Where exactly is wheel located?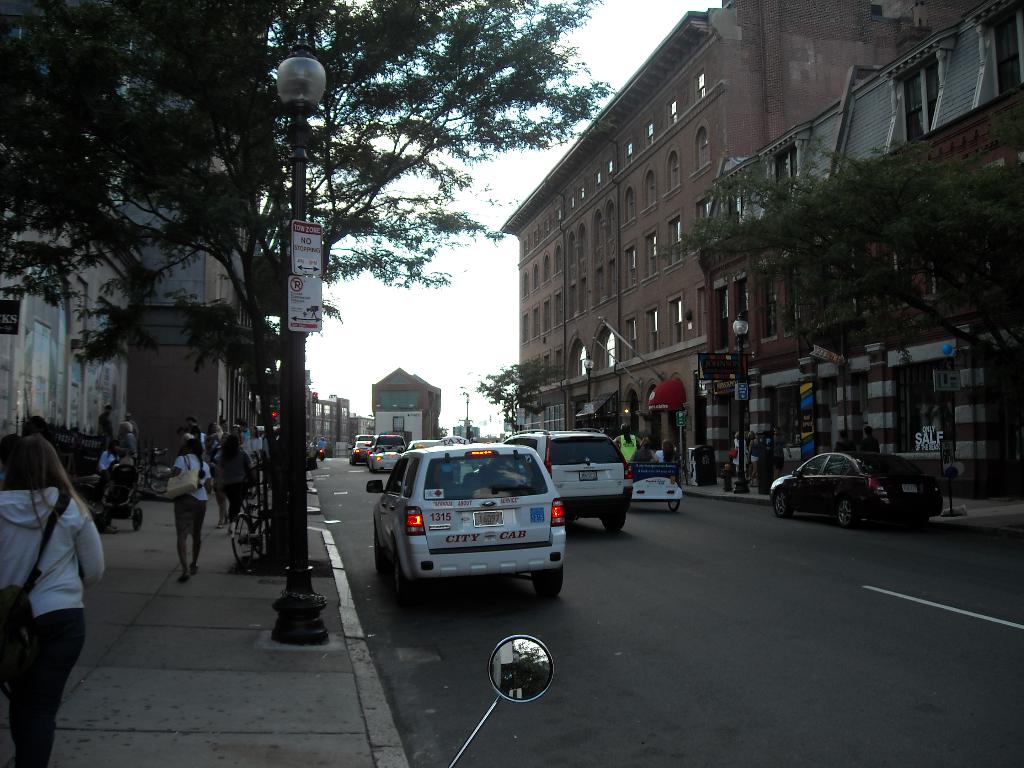
Its bounding box is pyautogui.locateOnScreen(840, 503, 858, 529).
